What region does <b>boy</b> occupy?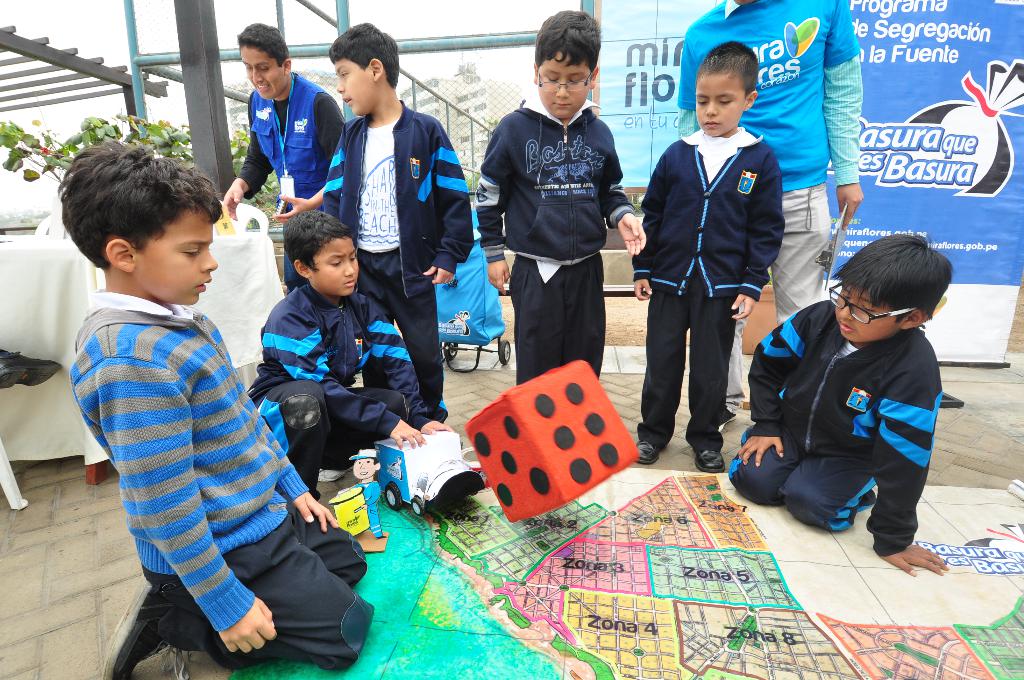
locate(56, 142, 375, 679).
